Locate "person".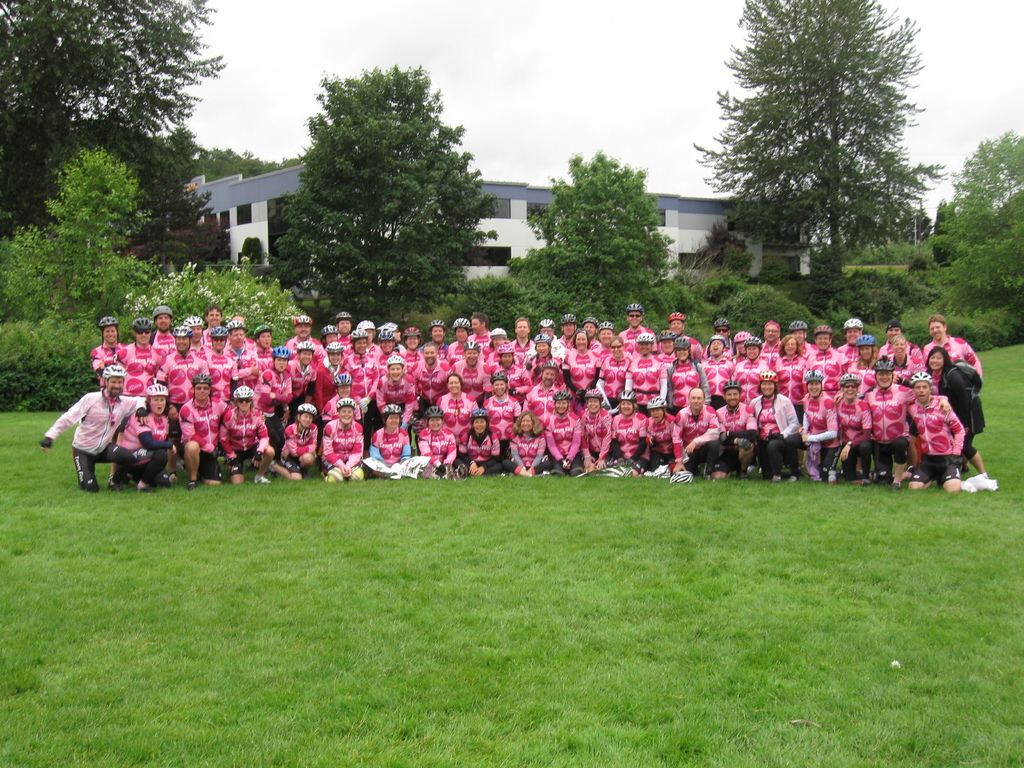
Bounding box: 60, 368, 152, 503.
